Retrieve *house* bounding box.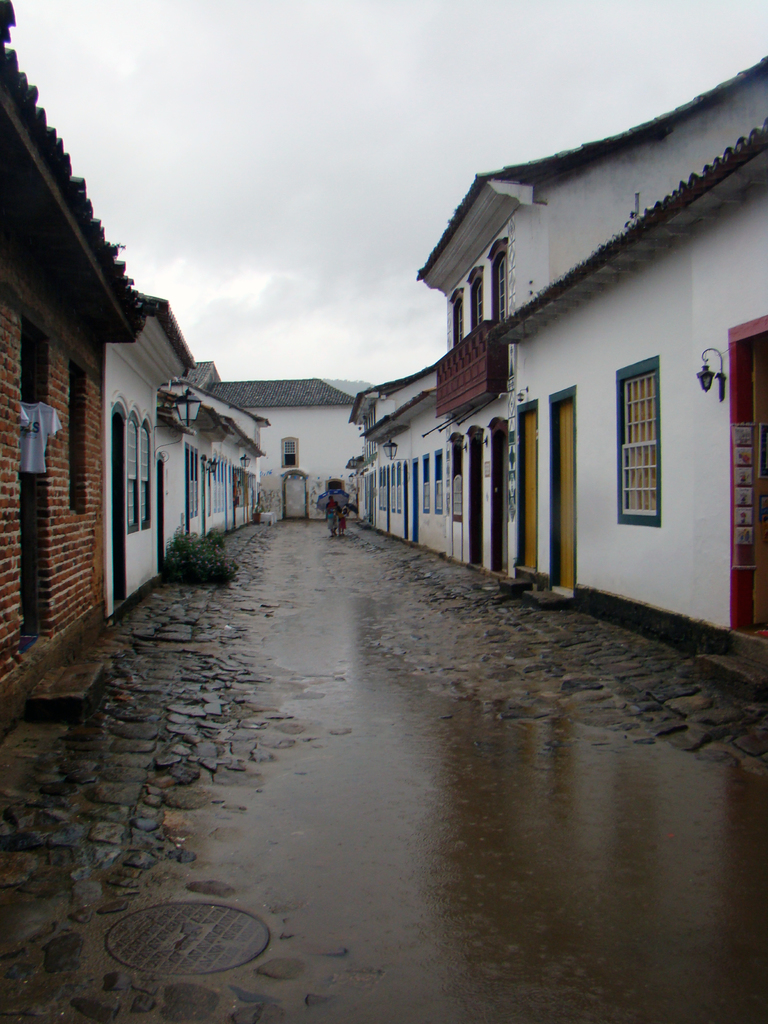
Bounding box: (x1=430, y1=161, x2=535, y2=572).
